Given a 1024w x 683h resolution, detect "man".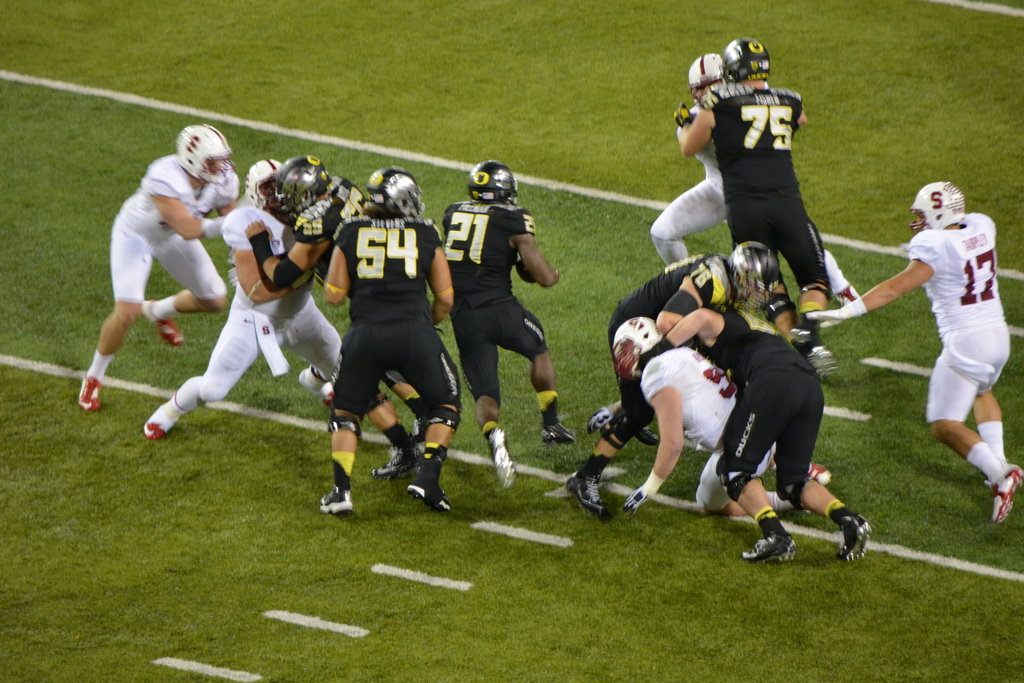
x1=429, y1=151, x2=593, y2=497.
